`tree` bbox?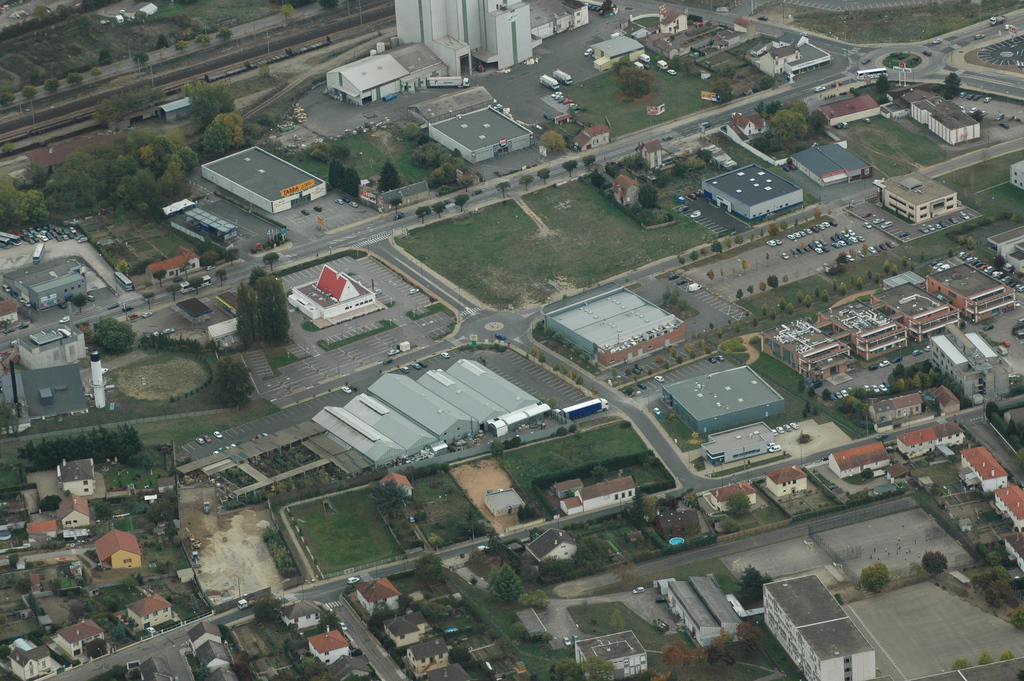
locate(278, 0, 304, 28)
